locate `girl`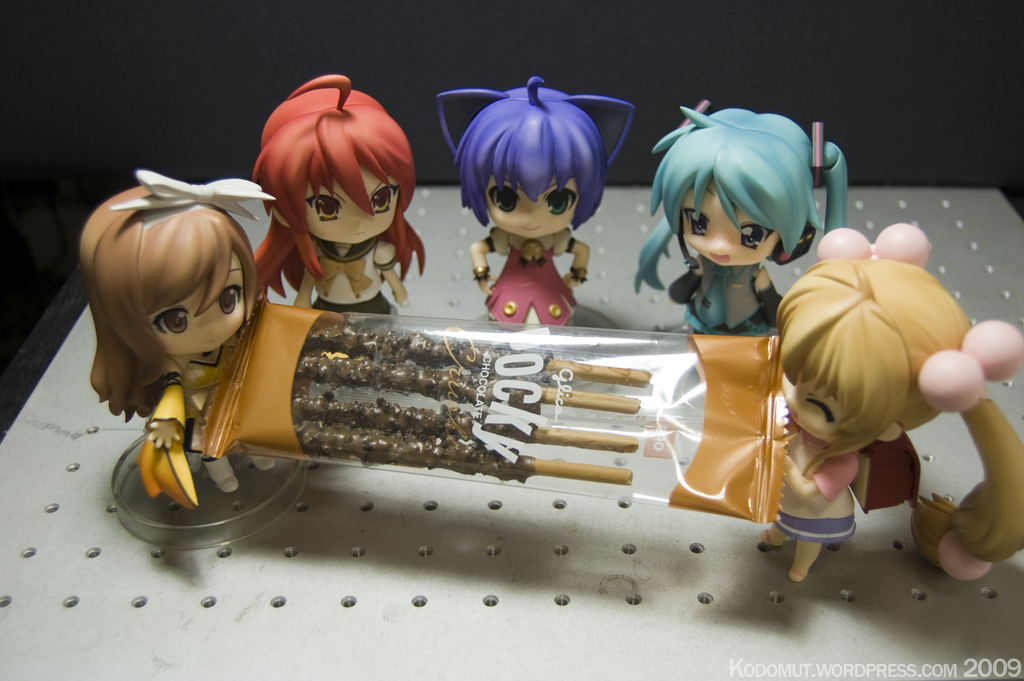
765:239:1023:594
